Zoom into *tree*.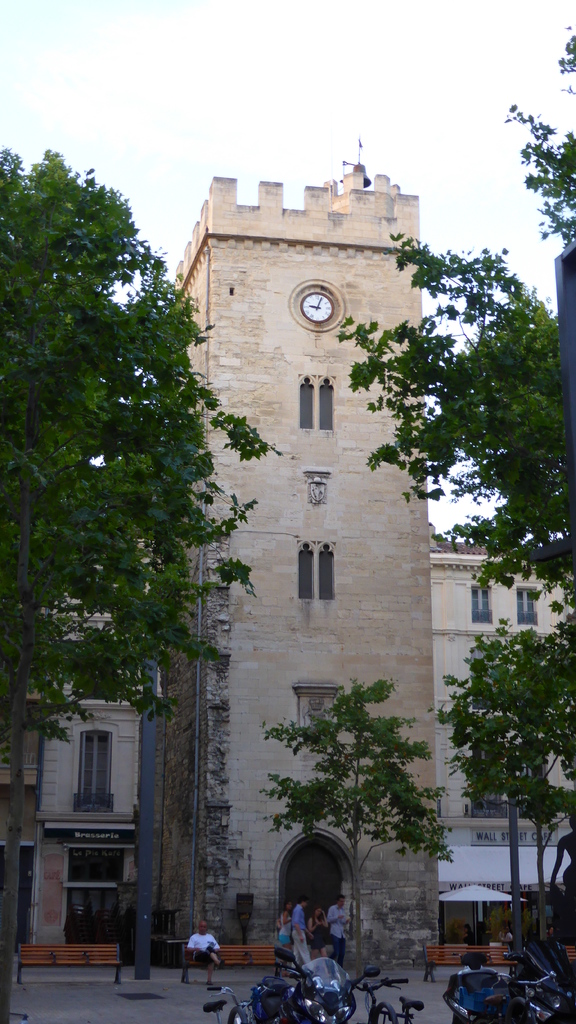
Zoom target: <box>339,24,575,612</box>.
